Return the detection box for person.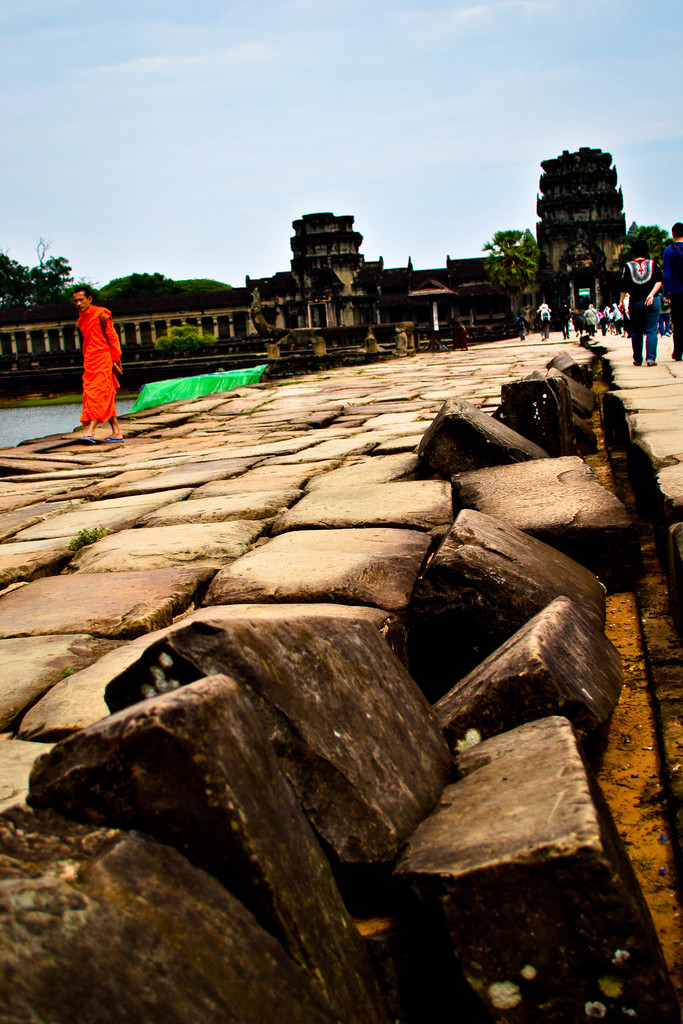
box=[618, 241, 662, 365].
